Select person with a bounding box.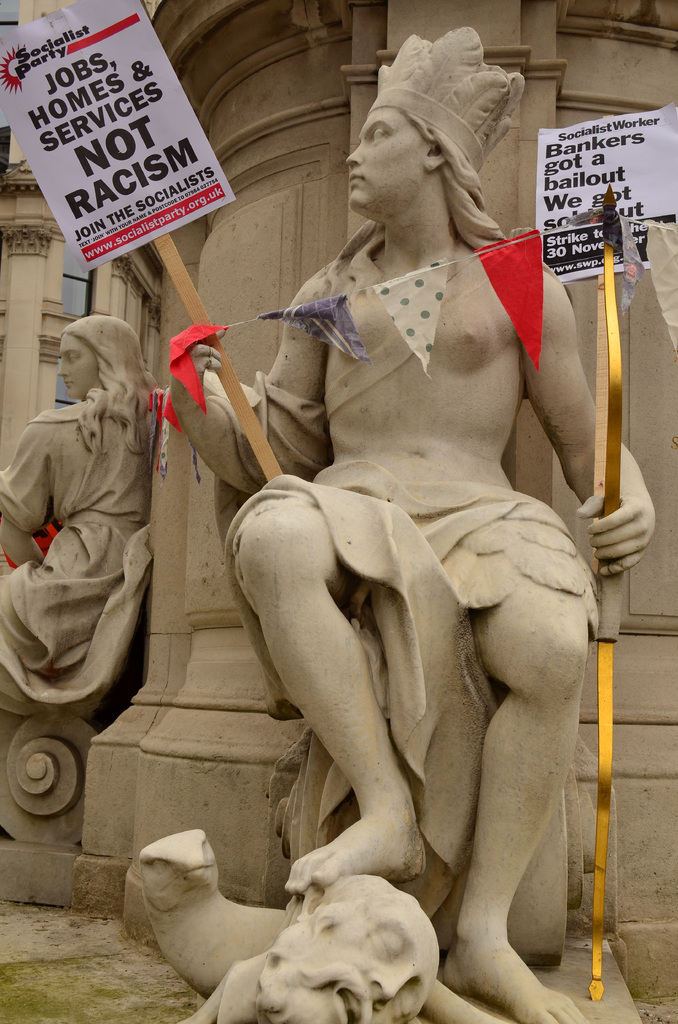
[left=0, top=314, right=158, bottom=731].
